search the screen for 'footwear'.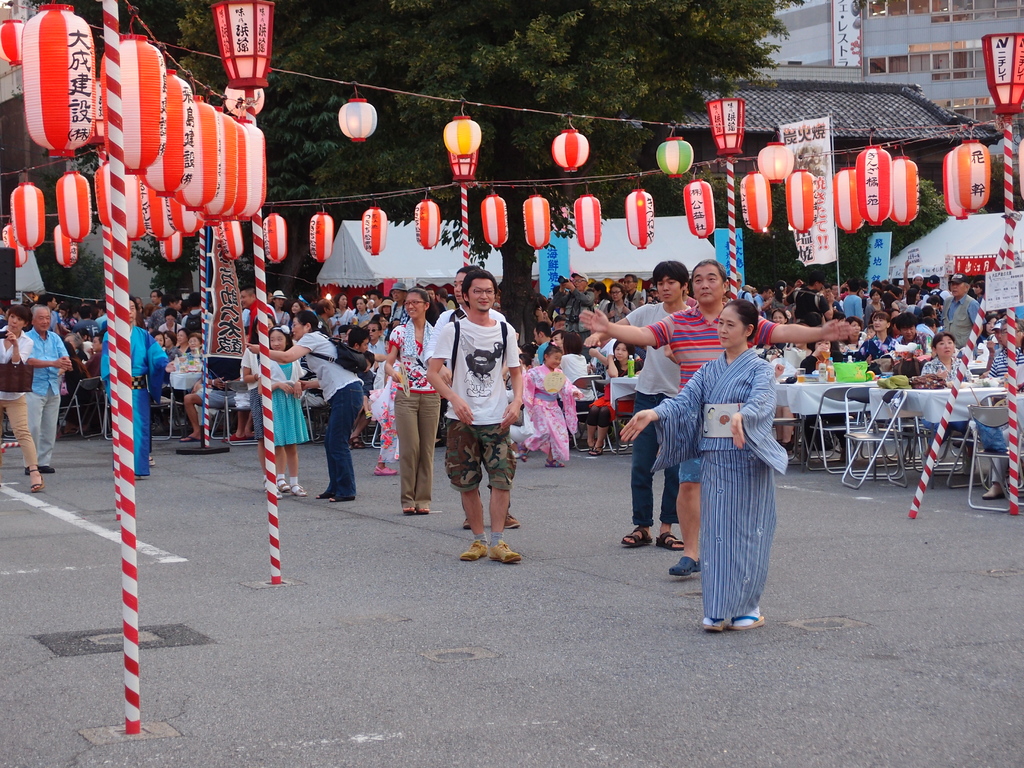
Found at l=982, t=486, r=1001, b=499.
